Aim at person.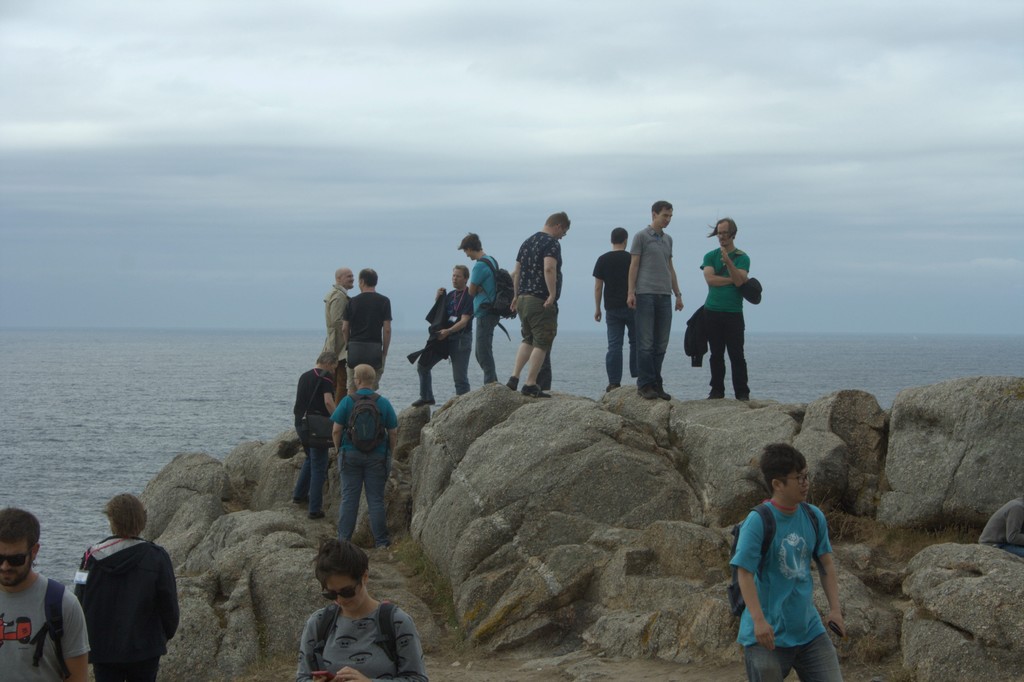
Aimed at Rect(699, 214, 764, 412).
